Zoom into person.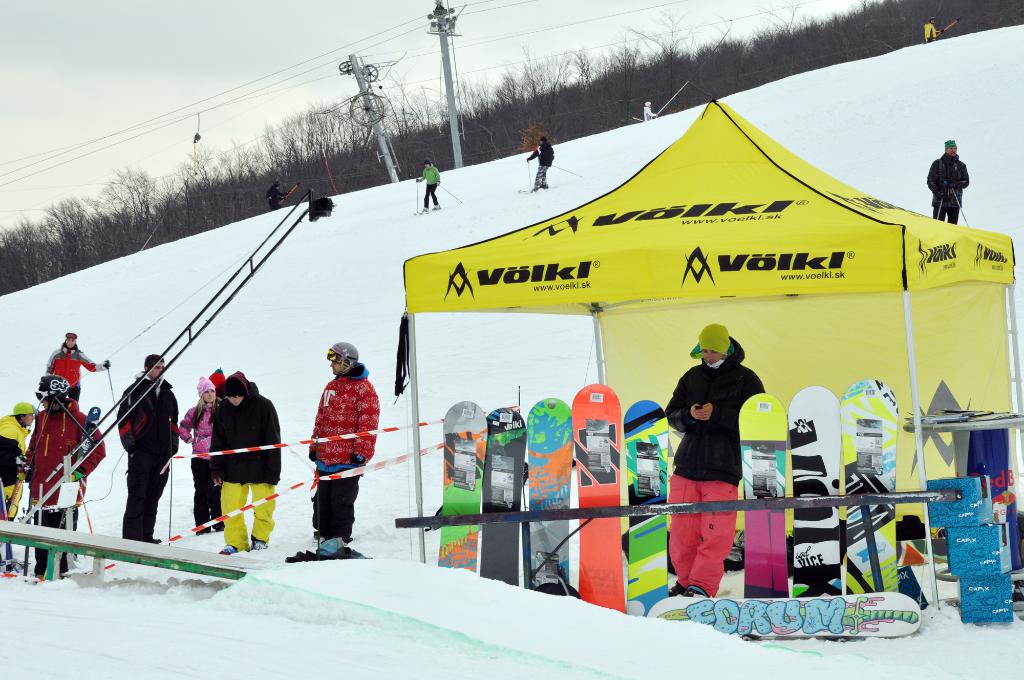
Zoom target: Rect(415, 152, 443, 214).
